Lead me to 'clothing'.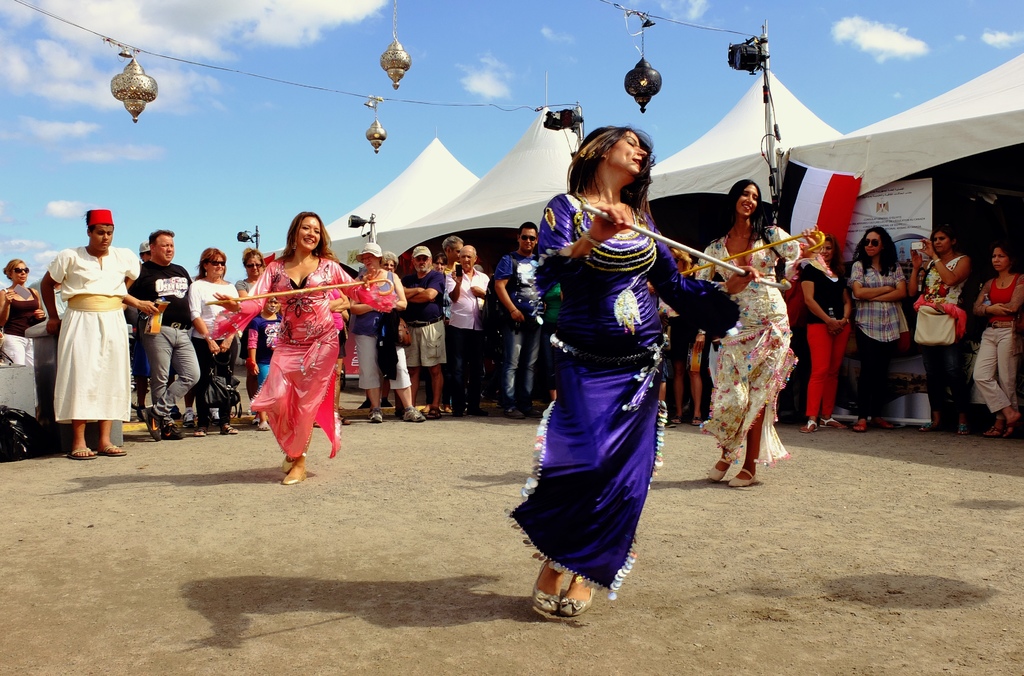
Lead to [0, 290, 38, 364].
